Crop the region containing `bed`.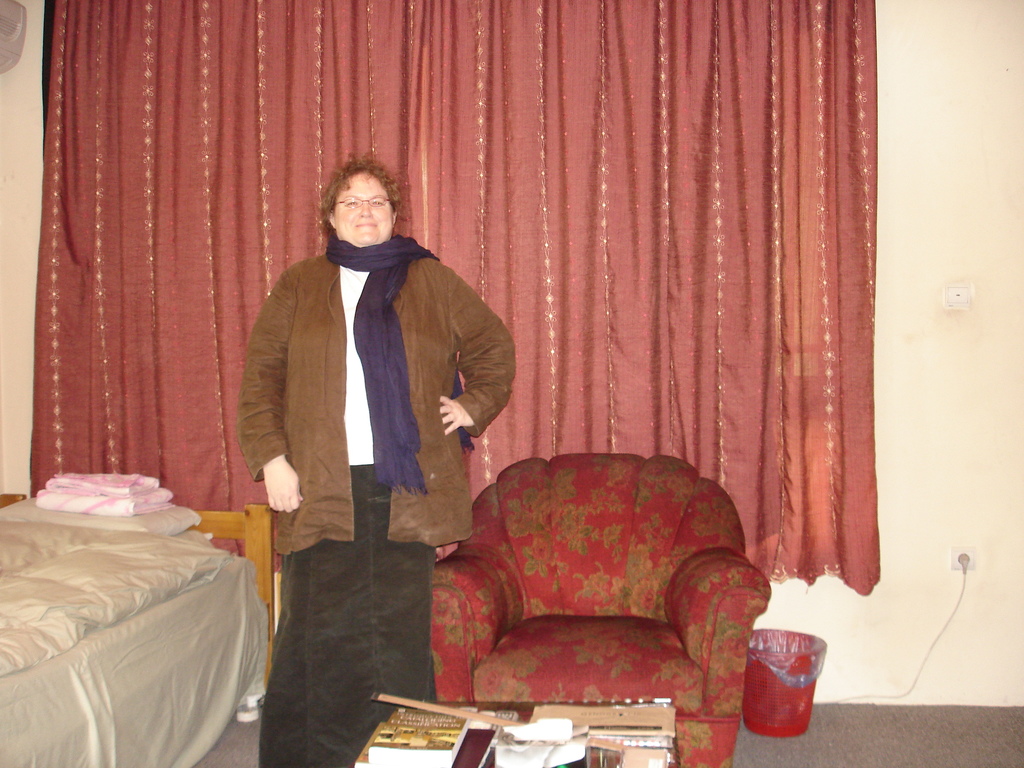
Crop region: Rect(5, 465, 220, 753).
